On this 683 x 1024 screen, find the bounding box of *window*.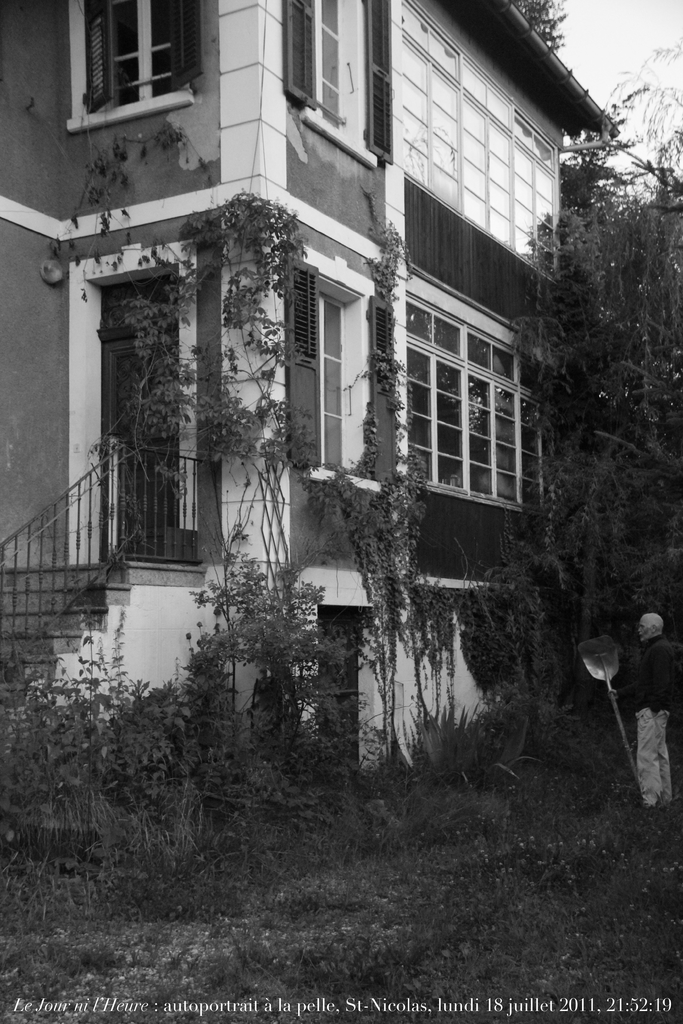
Bounding box: box(279, 239, 402, 490).
